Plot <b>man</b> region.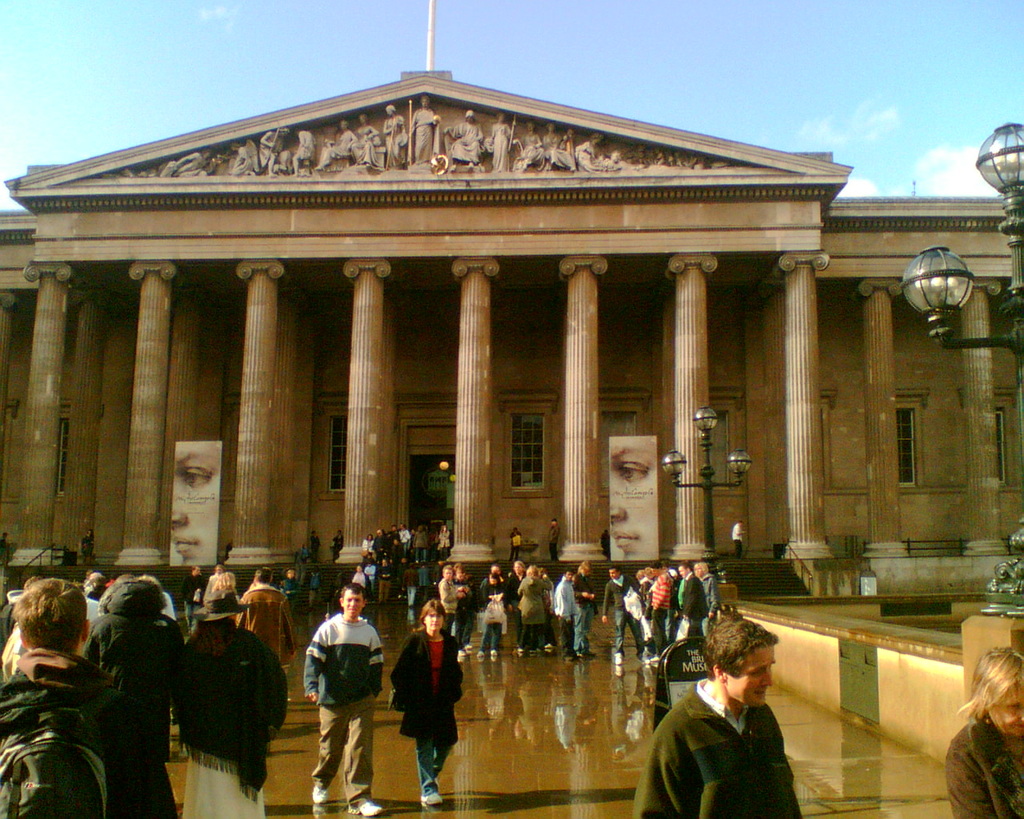
Plotted at 302 584 384 813.
